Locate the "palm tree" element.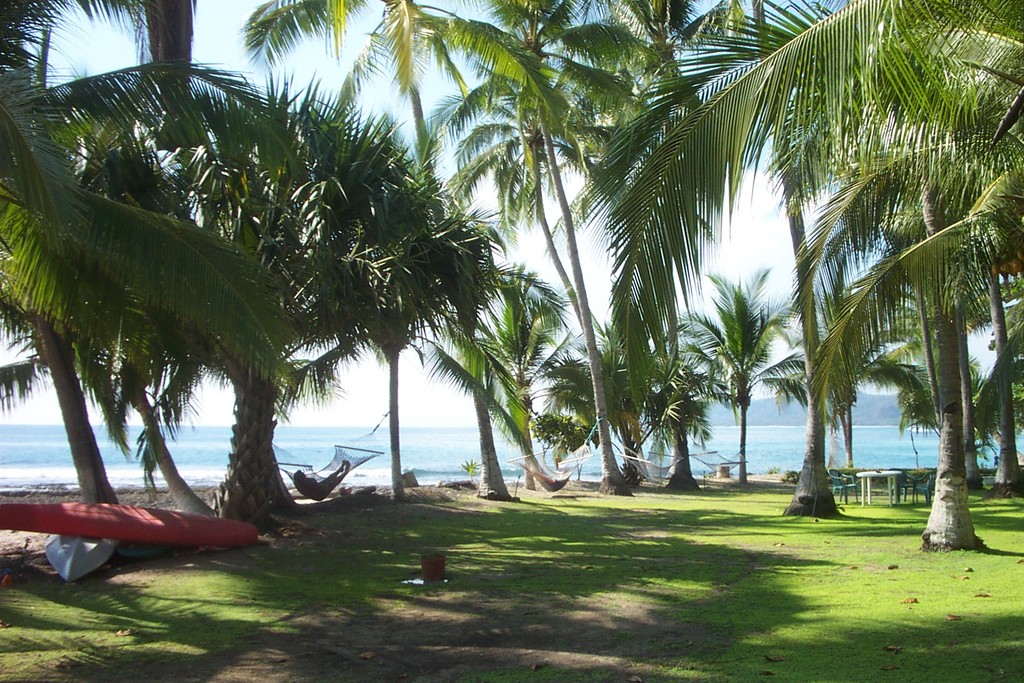
Element bbox: crop(461, 277, 543, 497).
